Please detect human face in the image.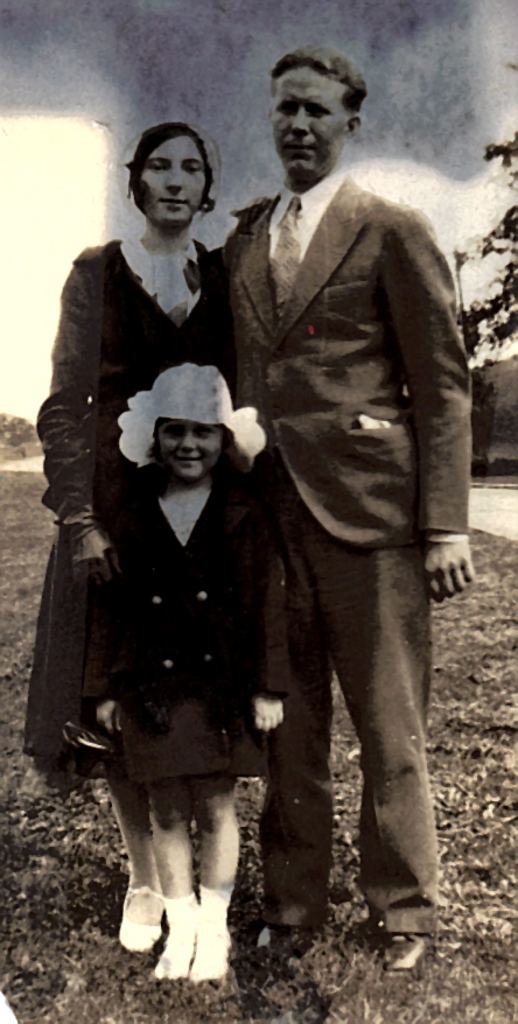
x1=271, y1=66, x2=347, y2=171.
